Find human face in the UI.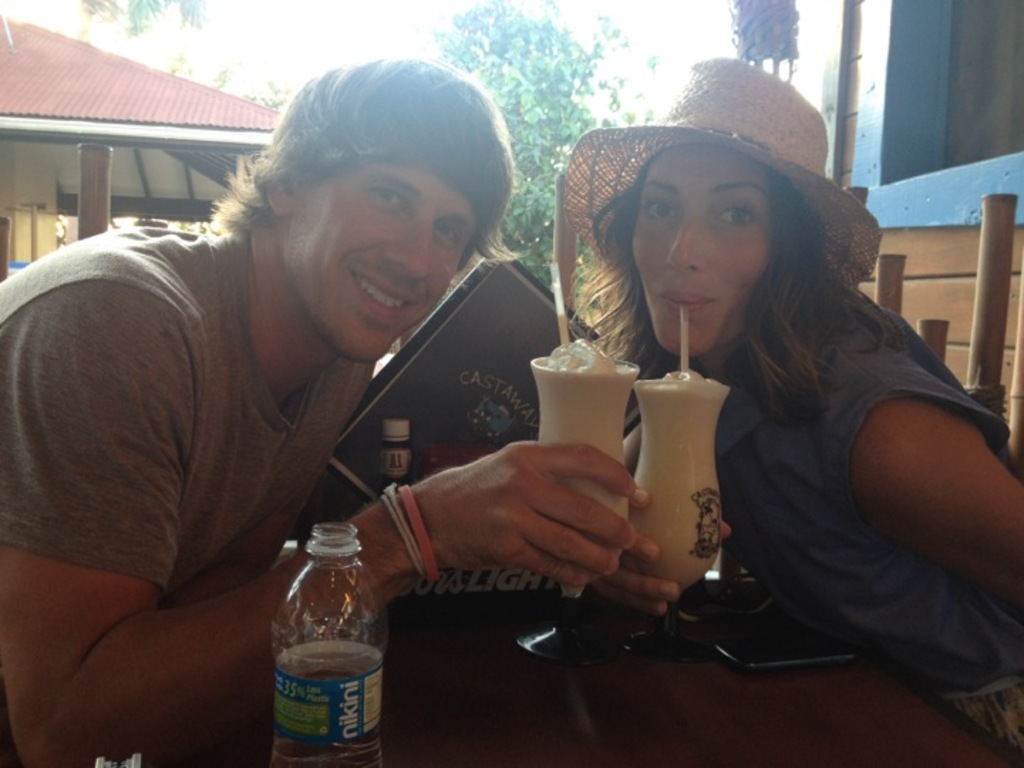
UI element at (left=627, top=138, right=772, bottom=360).
